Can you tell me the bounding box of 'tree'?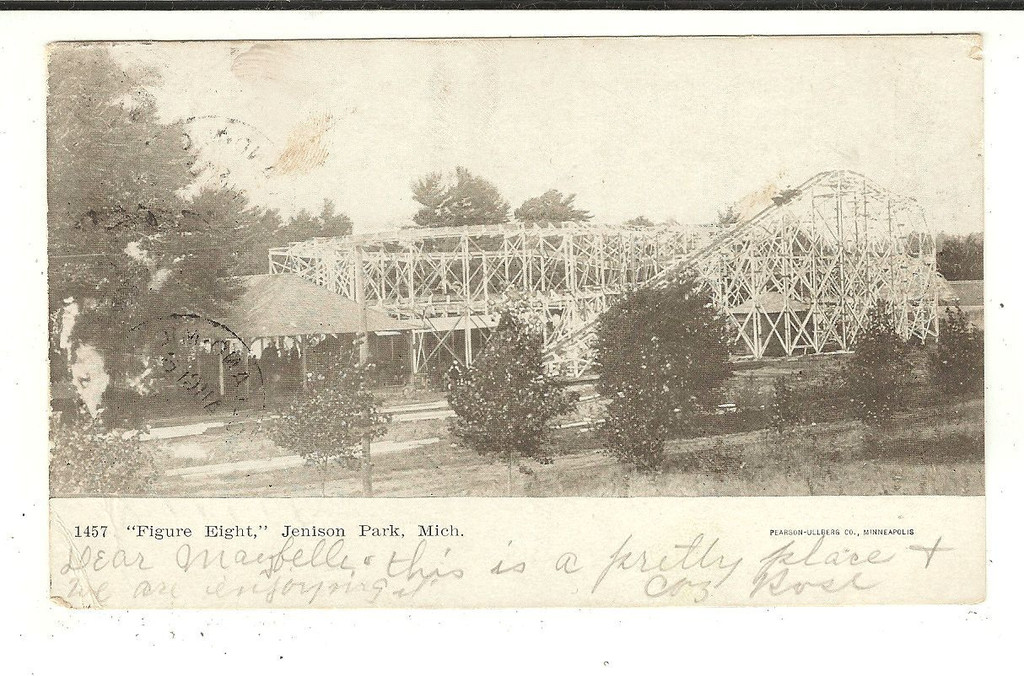
834/296/917/431.
